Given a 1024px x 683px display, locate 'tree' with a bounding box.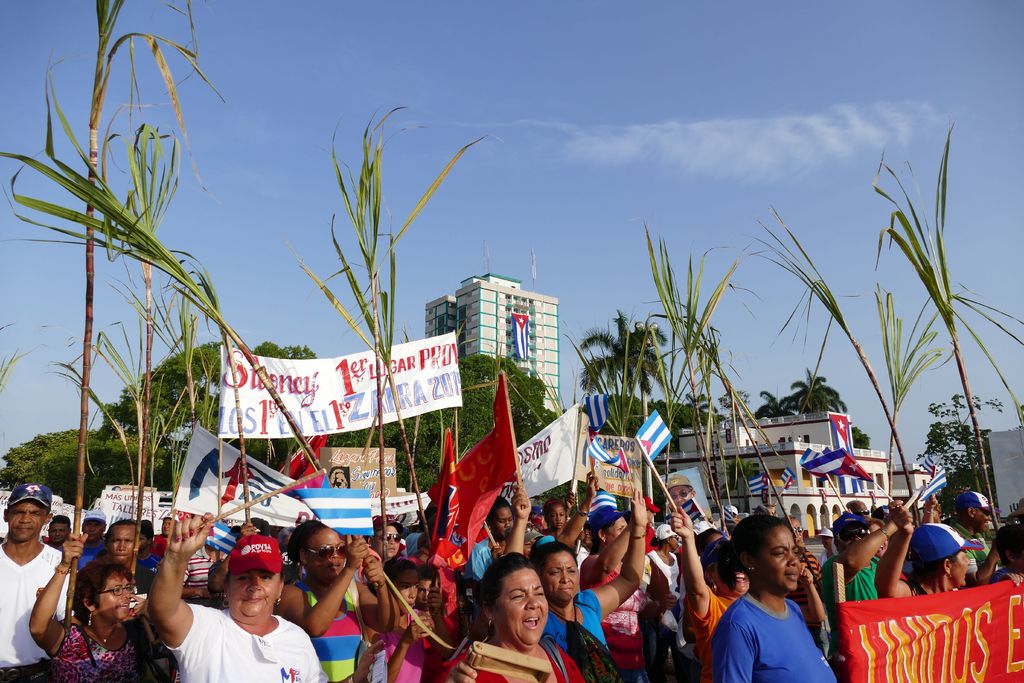
Located: [0,428,147,492].
